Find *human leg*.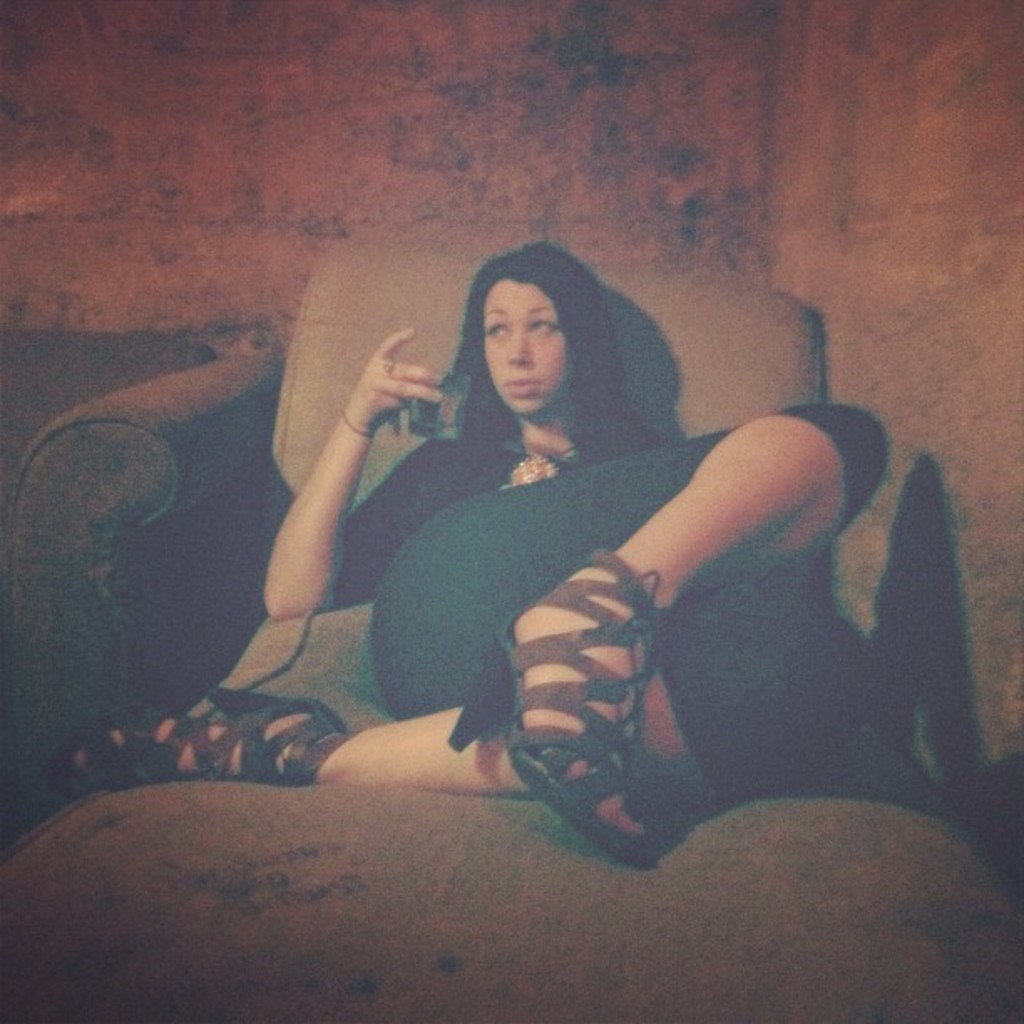
rect(54, 686, 711, 801).
